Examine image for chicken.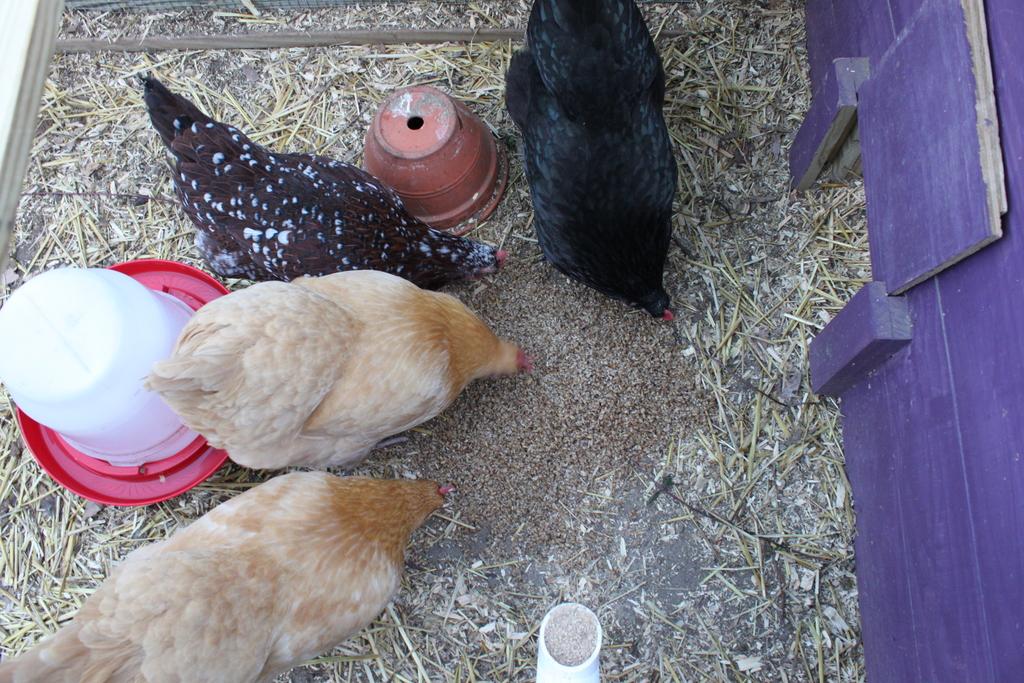
Examination result: {"x1": 0, "y1": 468, "x2": 468, "y2": 682}.
